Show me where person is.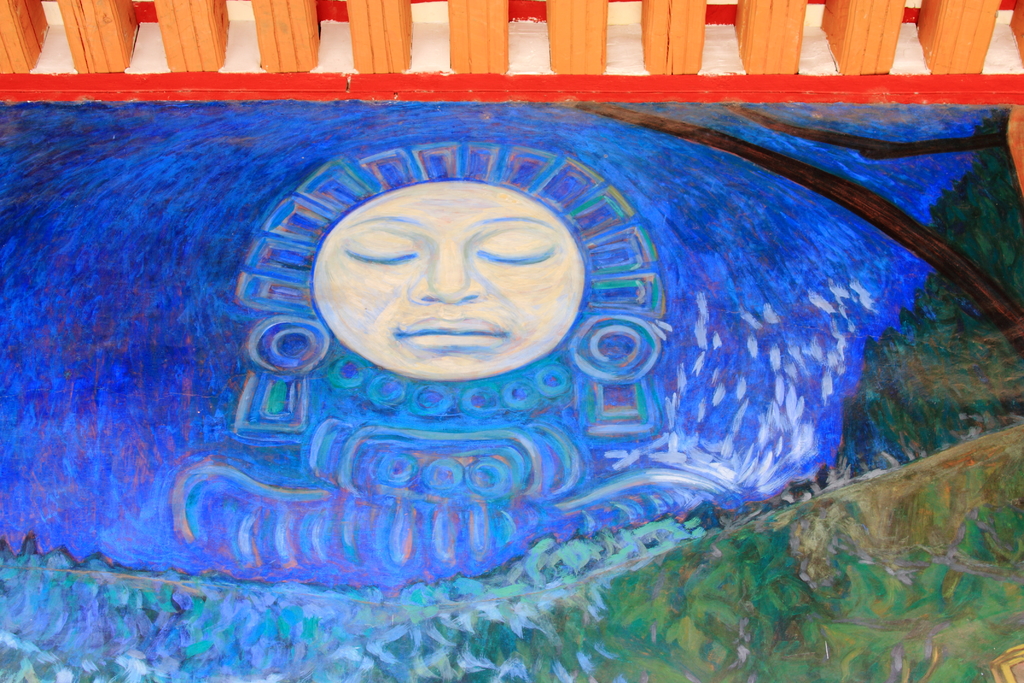
person is at l=314, t=178, r=586, b=379.
